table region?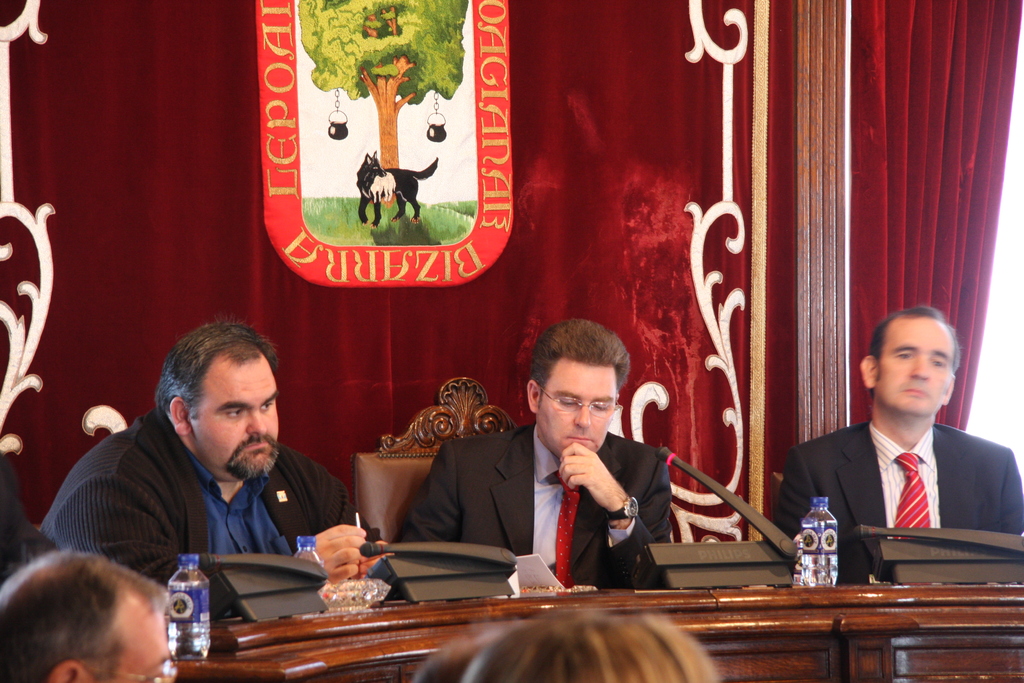
box(174, 591, 1023, 682)
